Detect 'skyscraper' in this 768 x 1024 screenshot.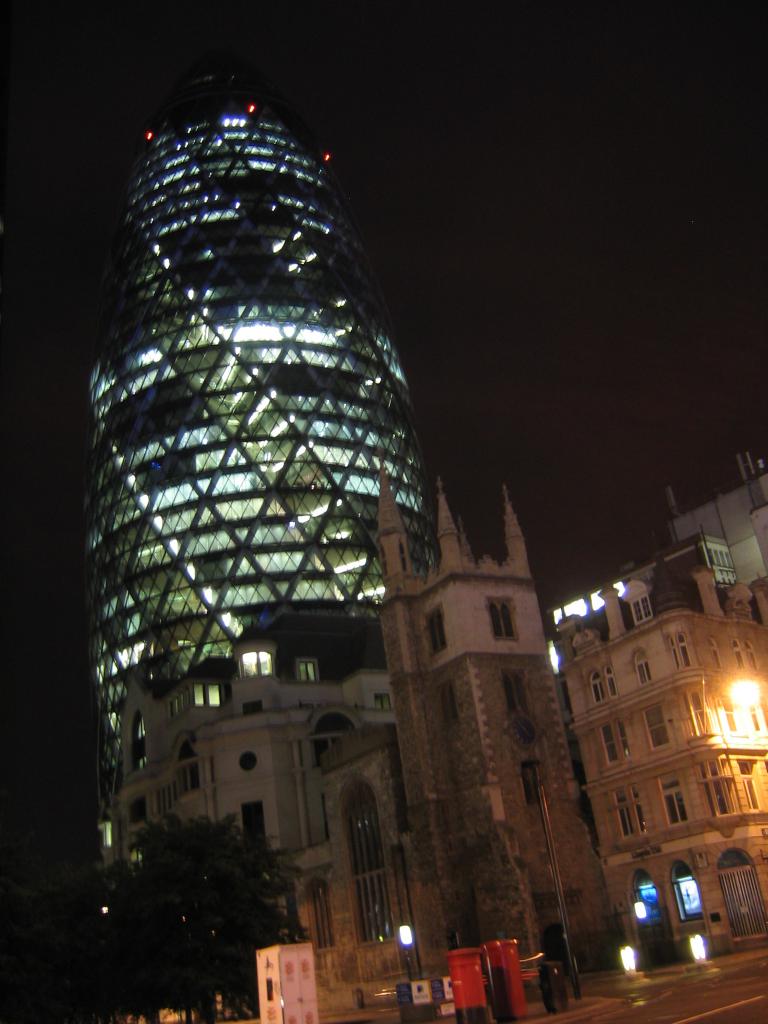
Detection: bbox=(109, 616, 430, 997).
